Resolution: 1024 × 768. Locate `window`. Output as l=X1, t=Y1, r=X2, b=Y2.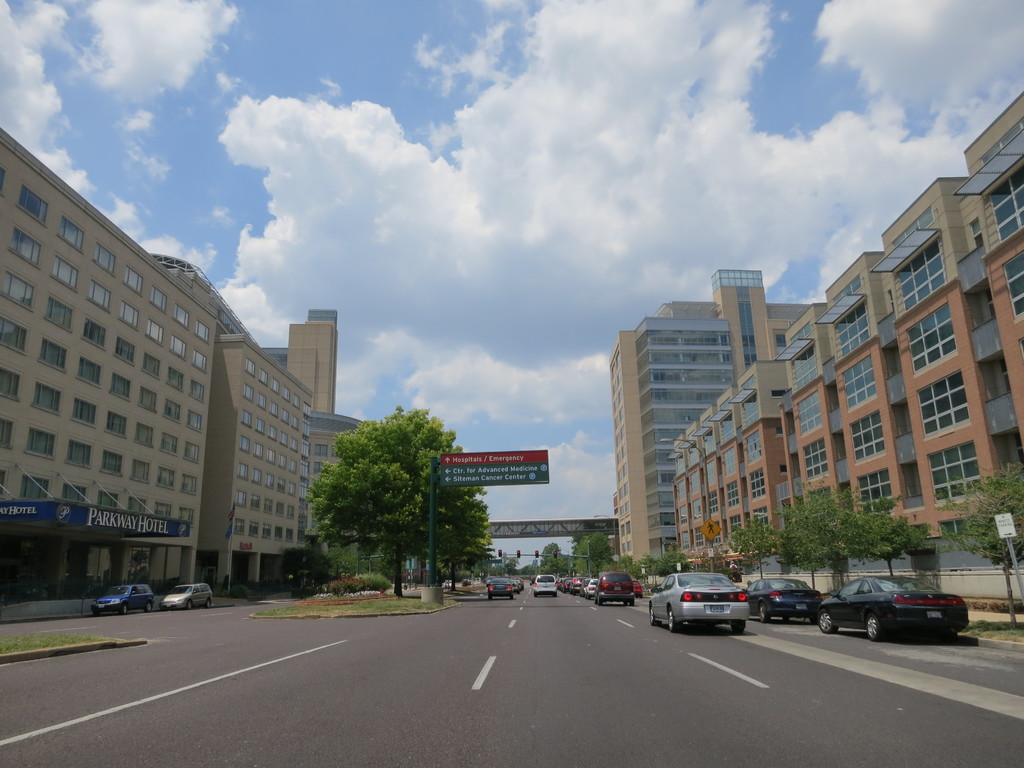
l=269, t=450, r=276, b=464.
